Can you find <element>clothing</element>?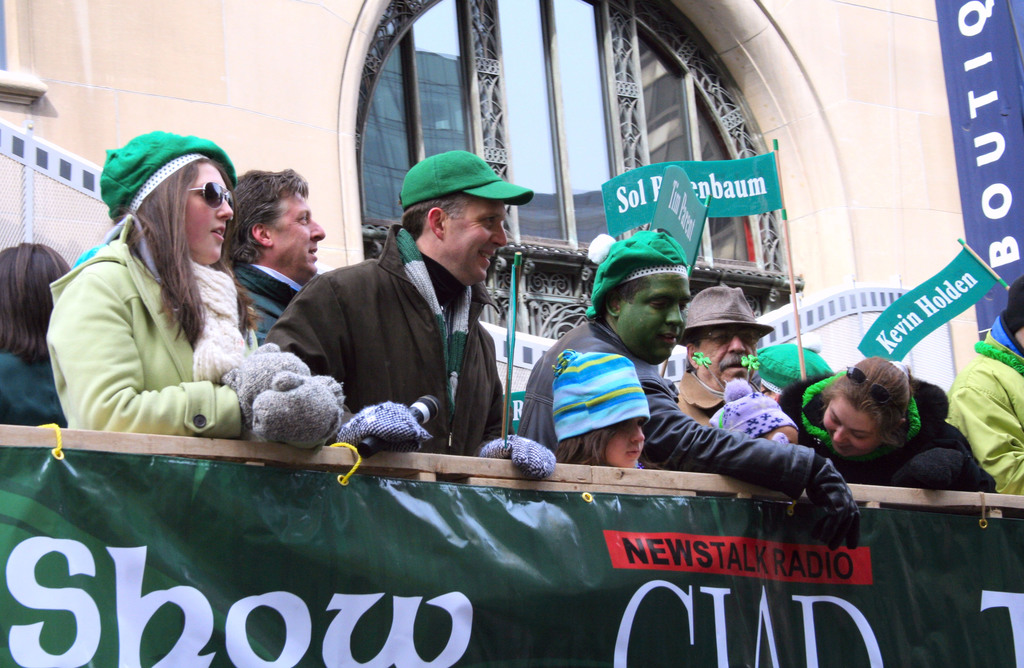
Yes, bounding box: BBox(0, 349, 68, 428).
